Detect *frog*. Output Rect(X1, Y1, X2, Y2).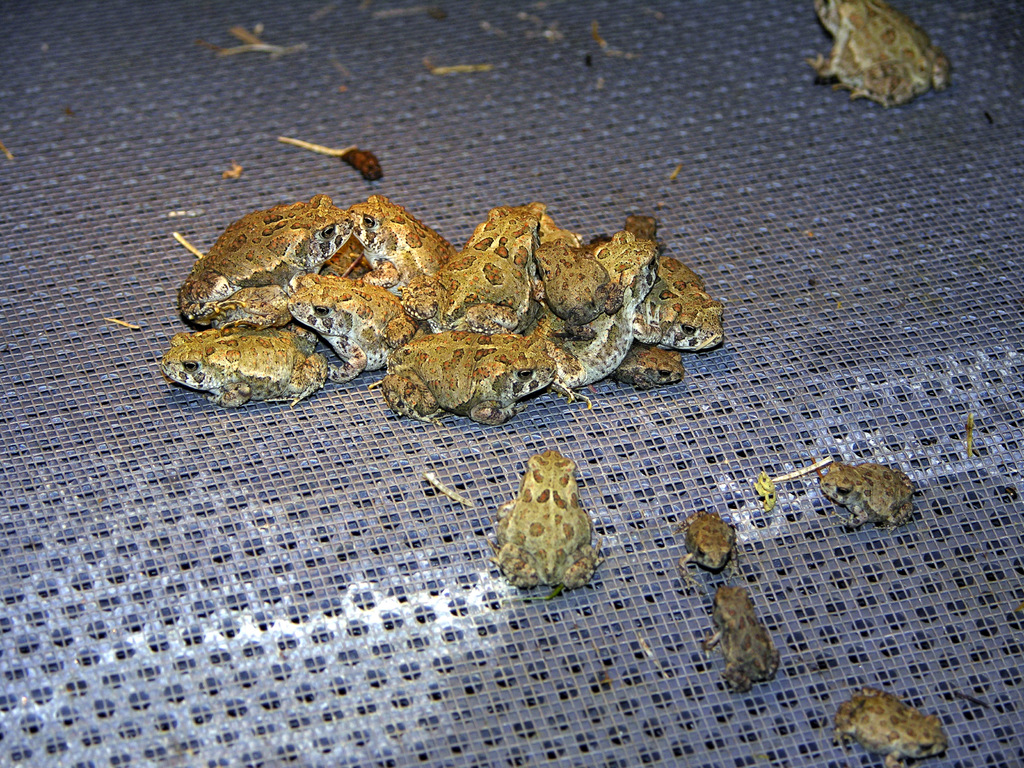
Rect(490, 449, 604, 589).
